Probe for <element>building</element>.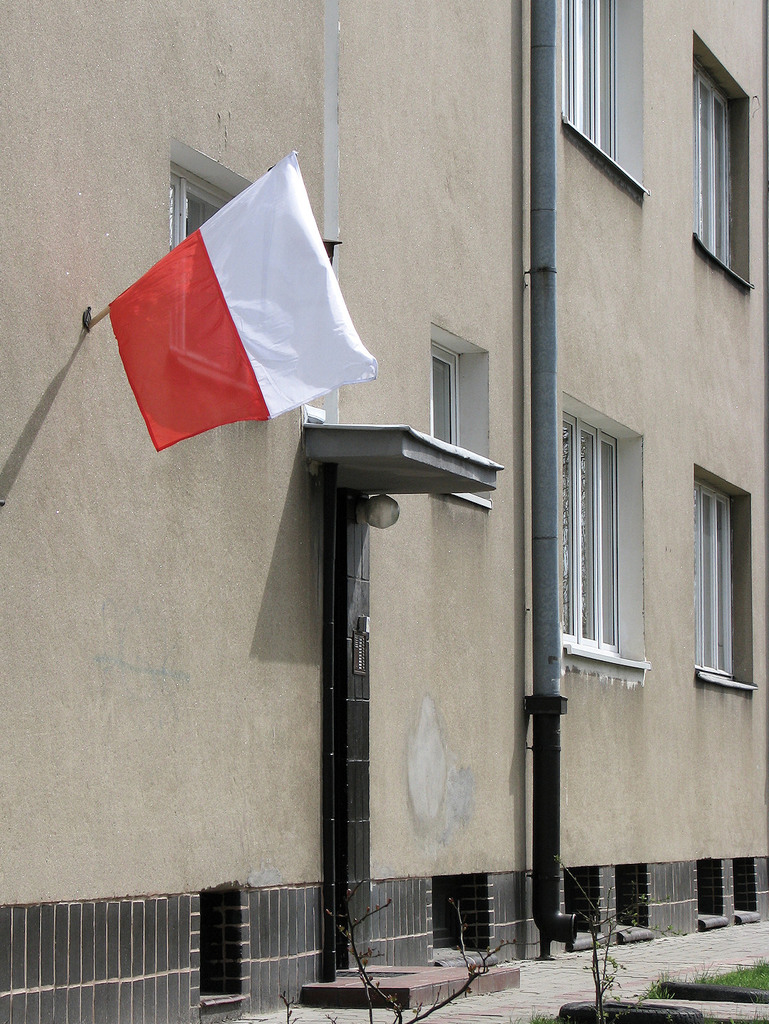
Probe result: {"left": 0, "top": 0, "right": 766, "bottom": 1021}.
